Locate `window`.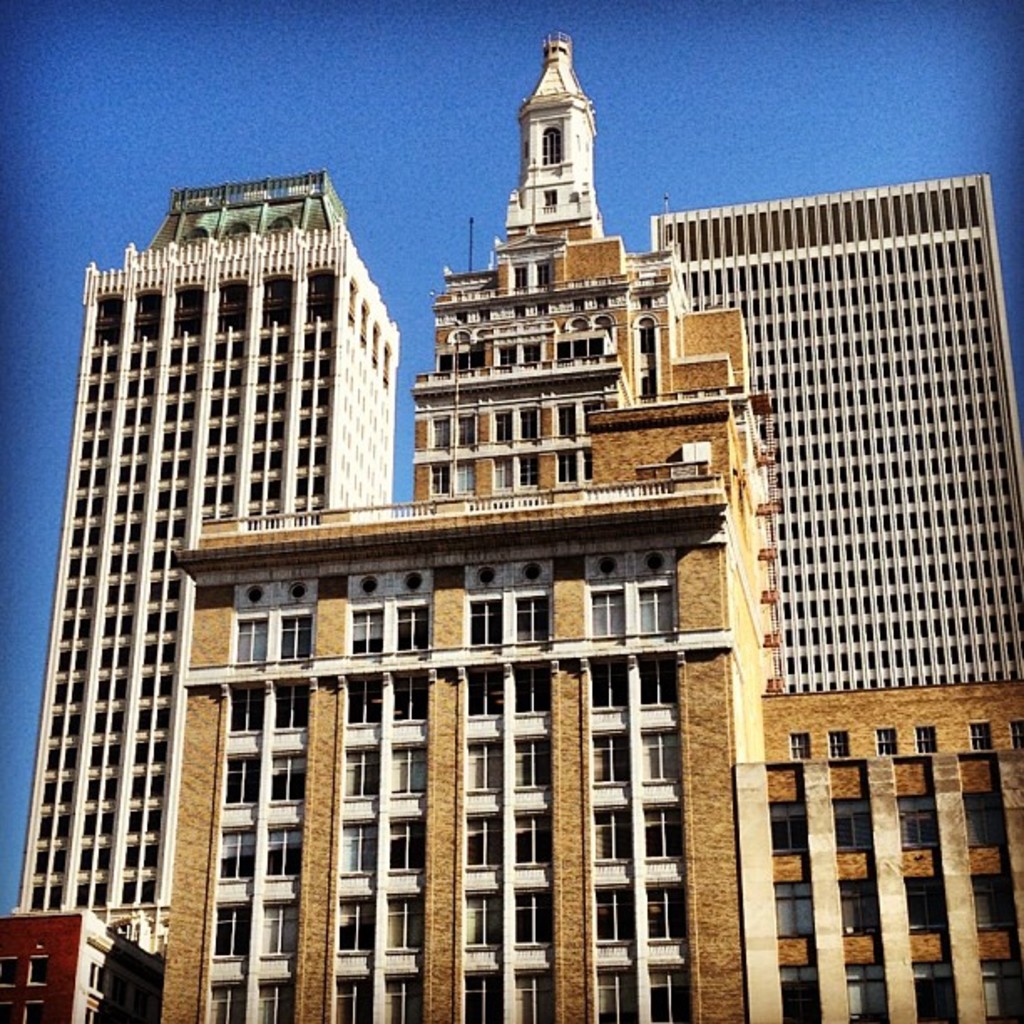
Bounding box: x1=274 y1=674 x2=315 y2=746.
